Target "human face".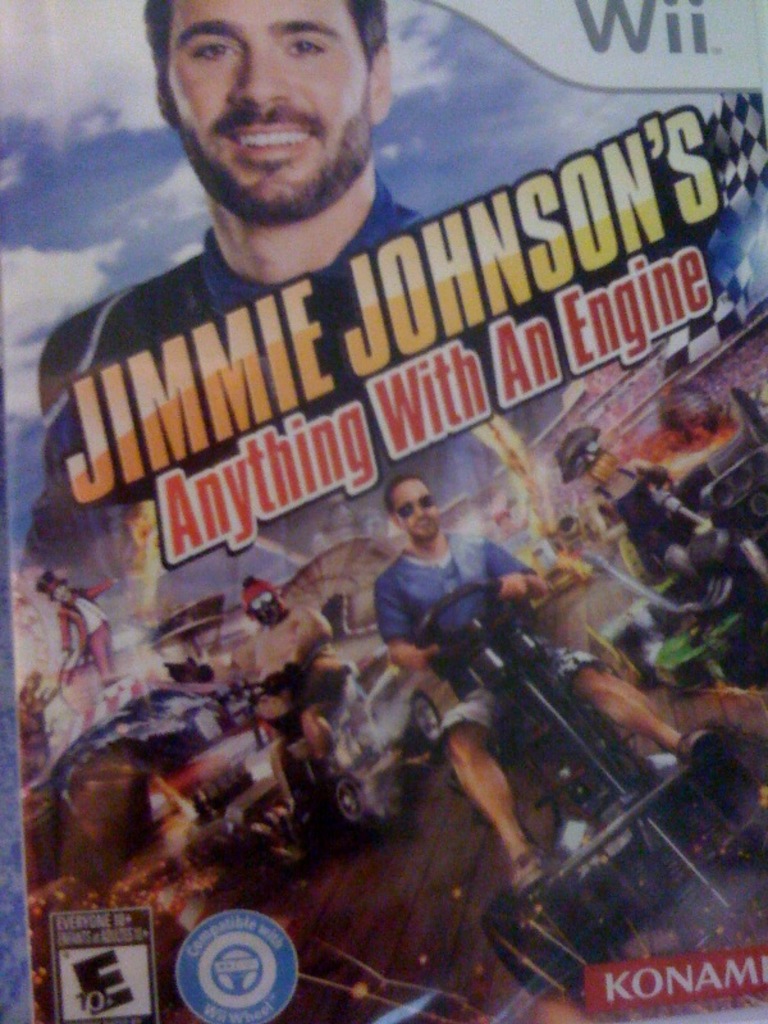
Target region: (172,0,372,218).
